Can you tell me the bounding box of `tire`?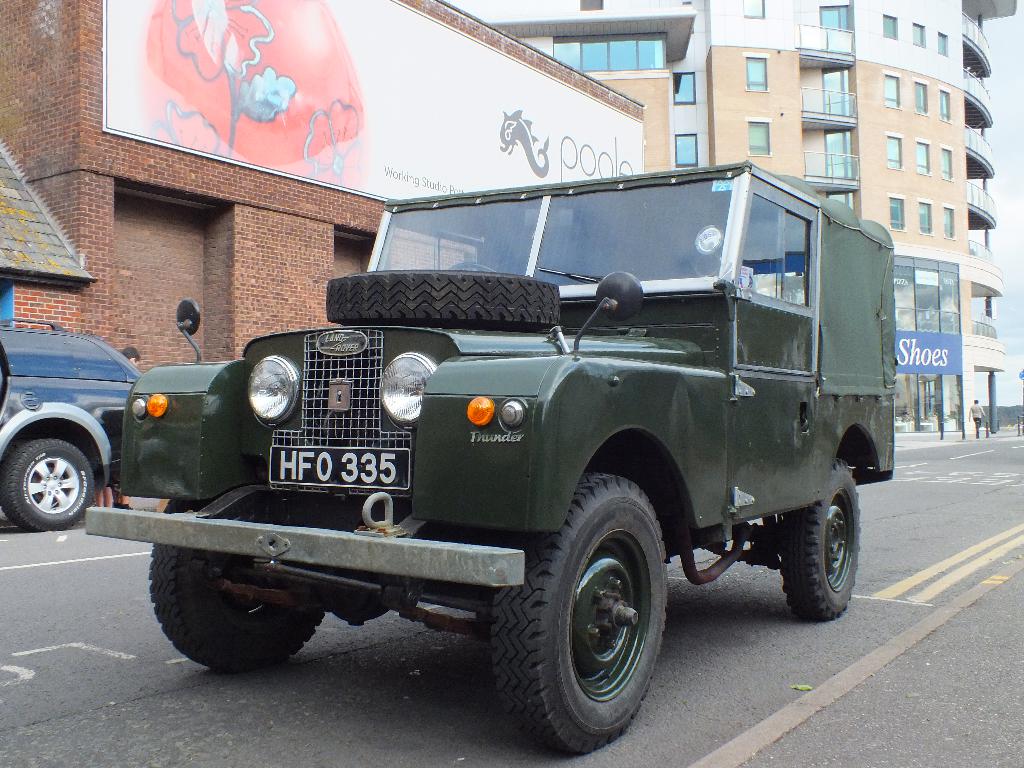
pyautogui.locateOnScreen(492, 472, 664, 751).
